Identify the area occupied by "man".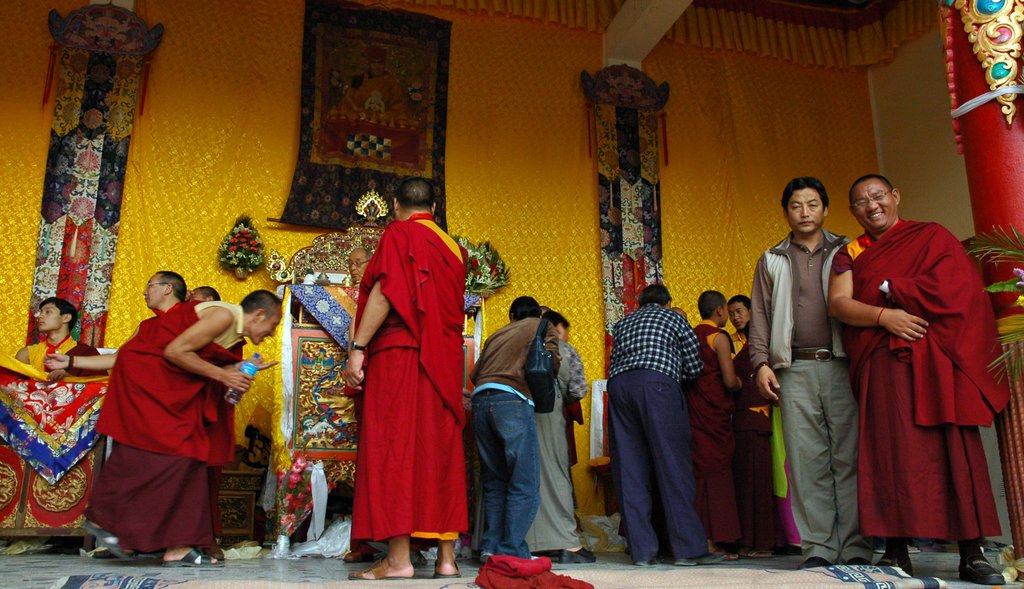
Area: bbox=(826, 168, 1009, 572).
